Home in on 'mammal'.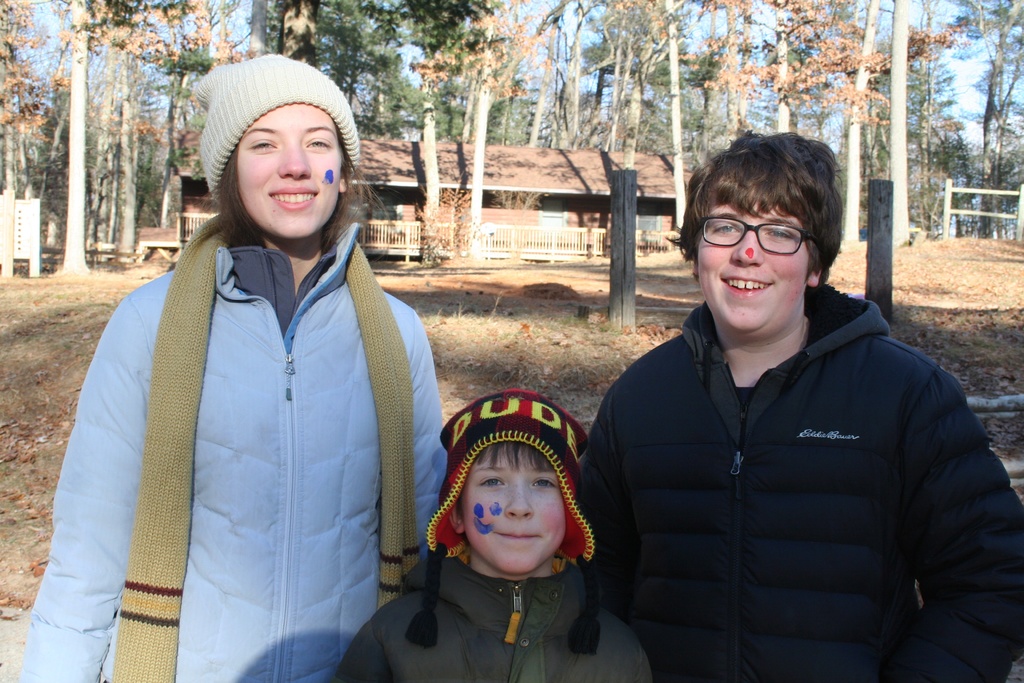
Homed in at [x1=13, y1=51, x2=446, y2=682].
